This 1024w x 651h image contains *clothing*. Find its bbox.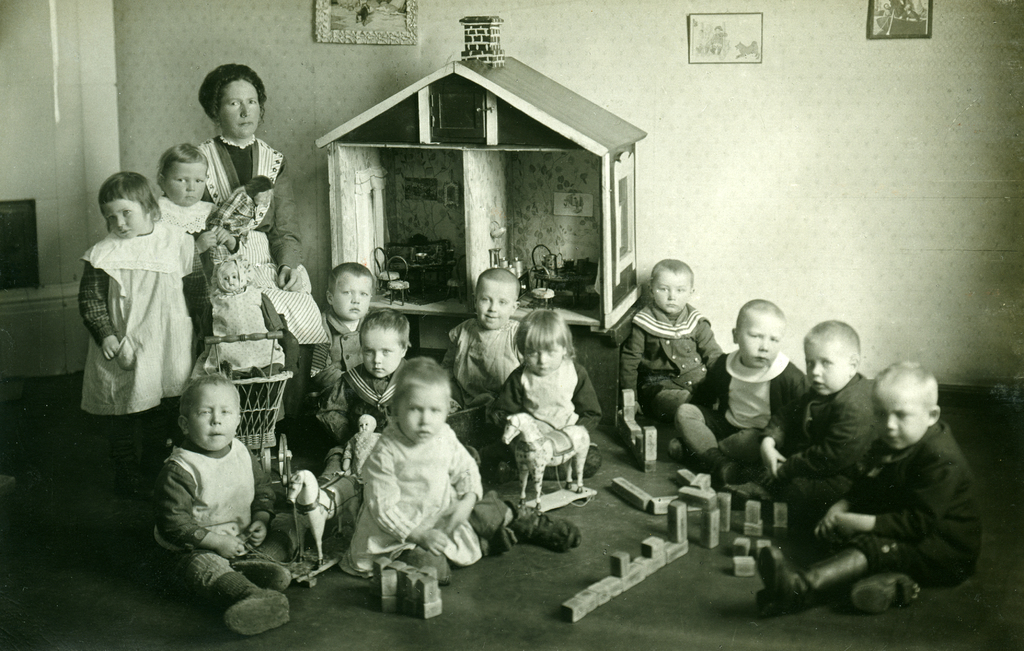
{"left": 77, "top": 209, "right": 218, "bottom": 468}.
